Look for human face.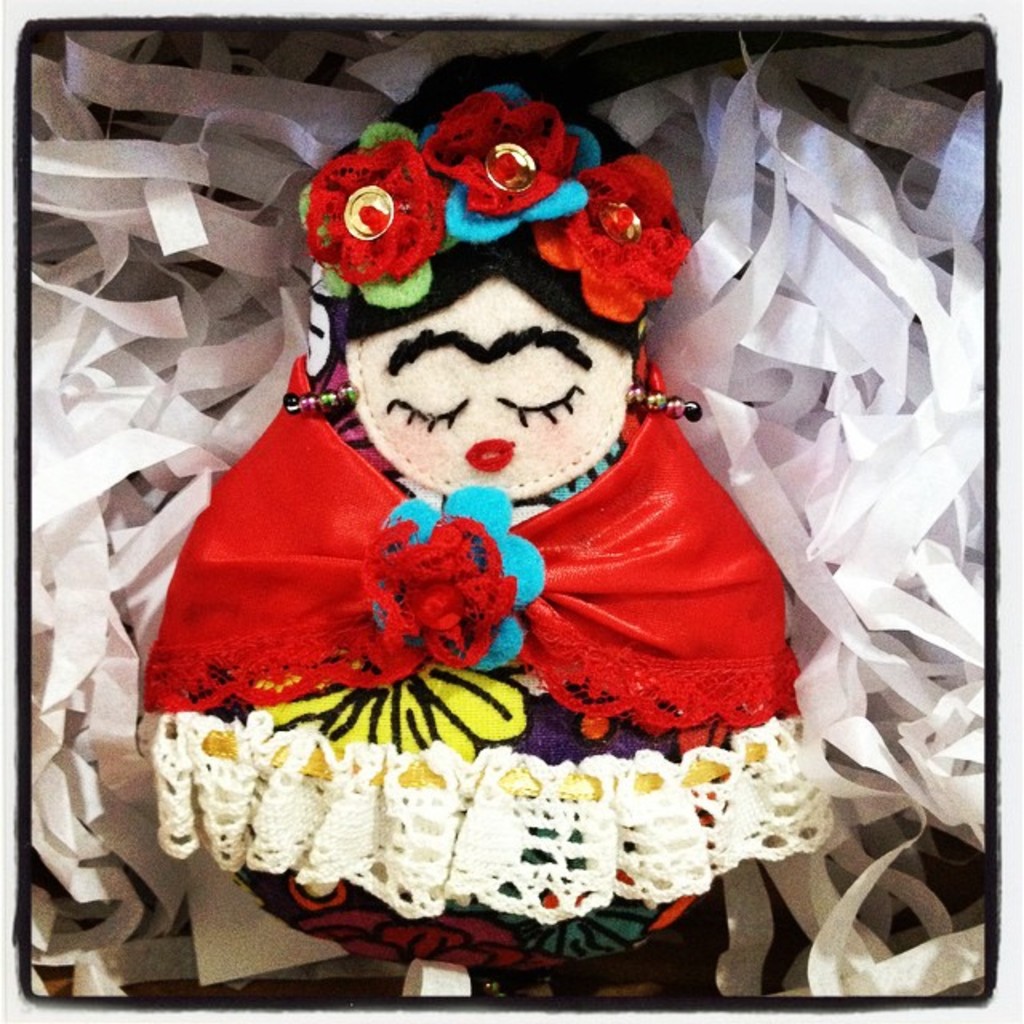
Found: (350, 278, 632, 509).
